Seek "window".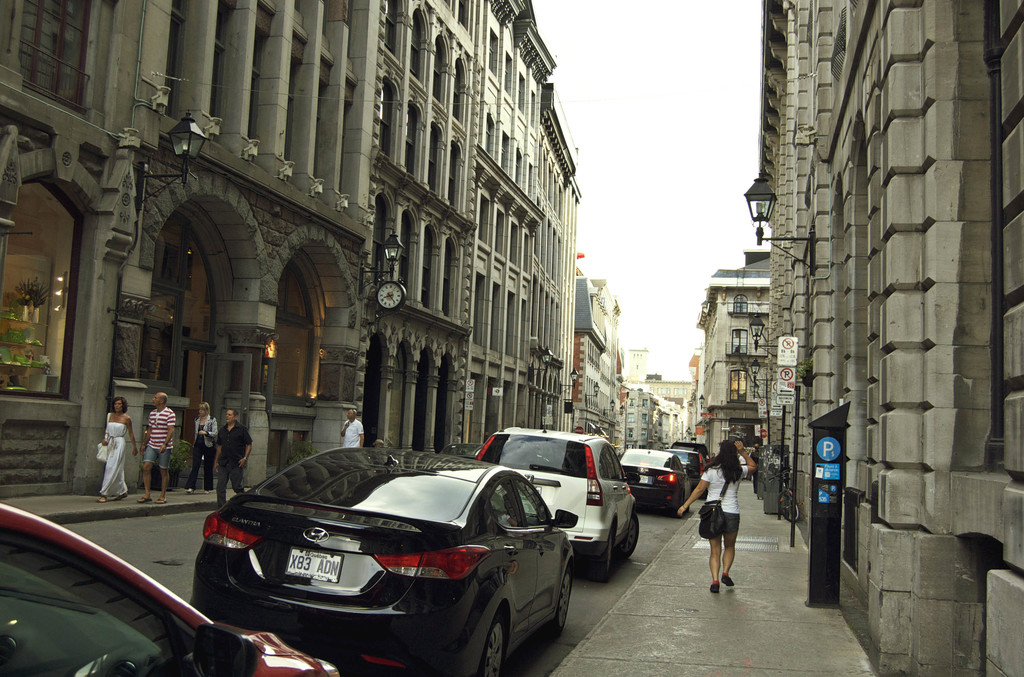
box(264, 247, 328, 414).
